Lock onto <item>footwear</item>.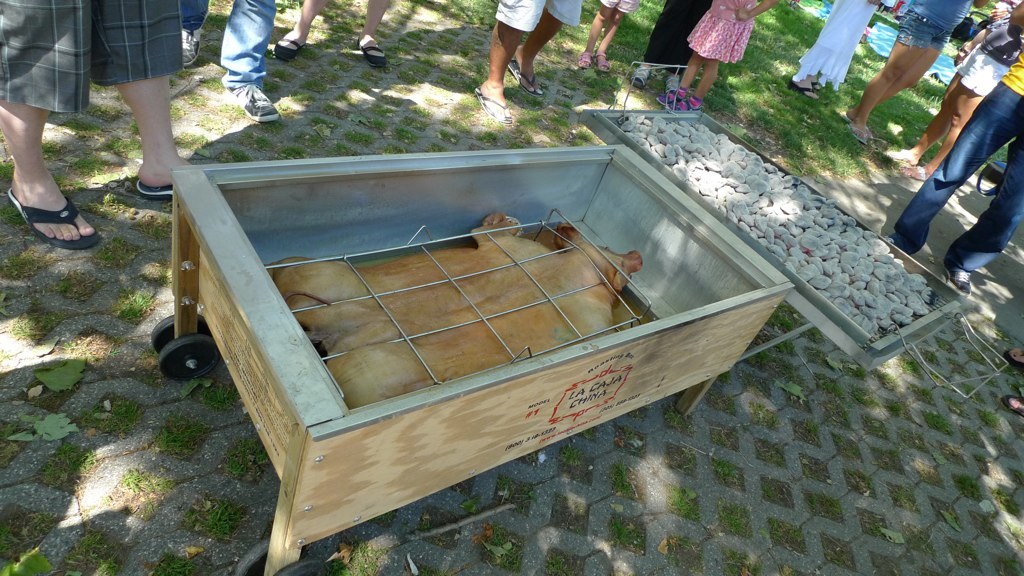
Locked: <region>131, 176, 173, 204</region>.
